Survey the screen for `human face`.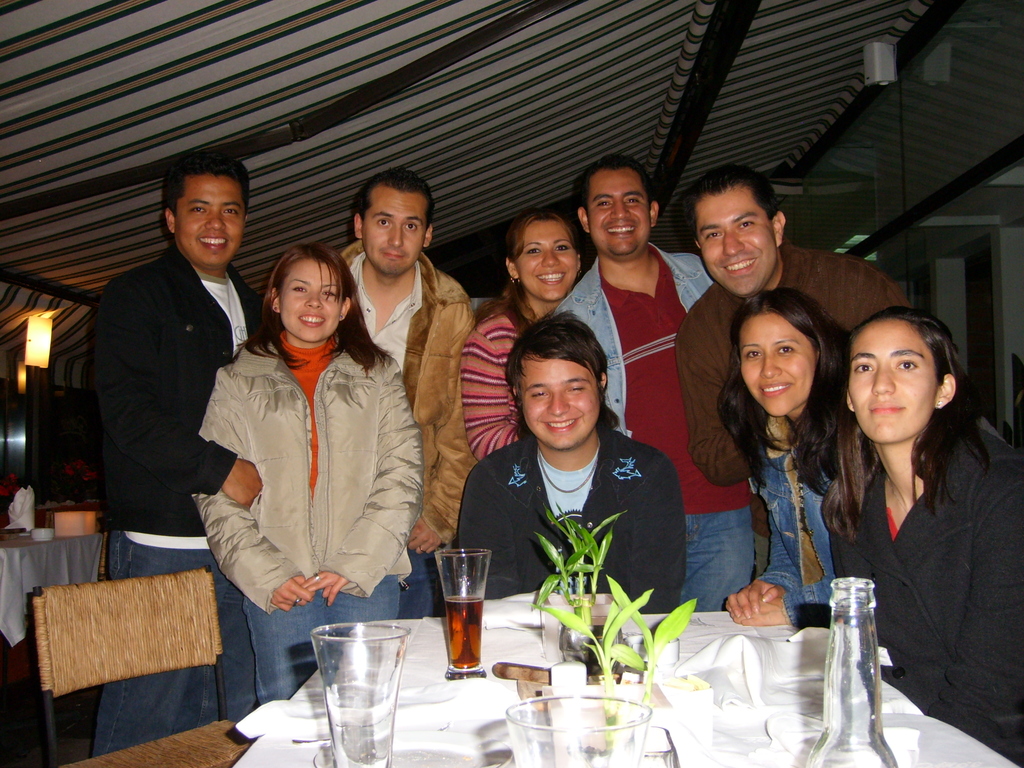
Survey found: l=516, t=223, r=576, b=292.
